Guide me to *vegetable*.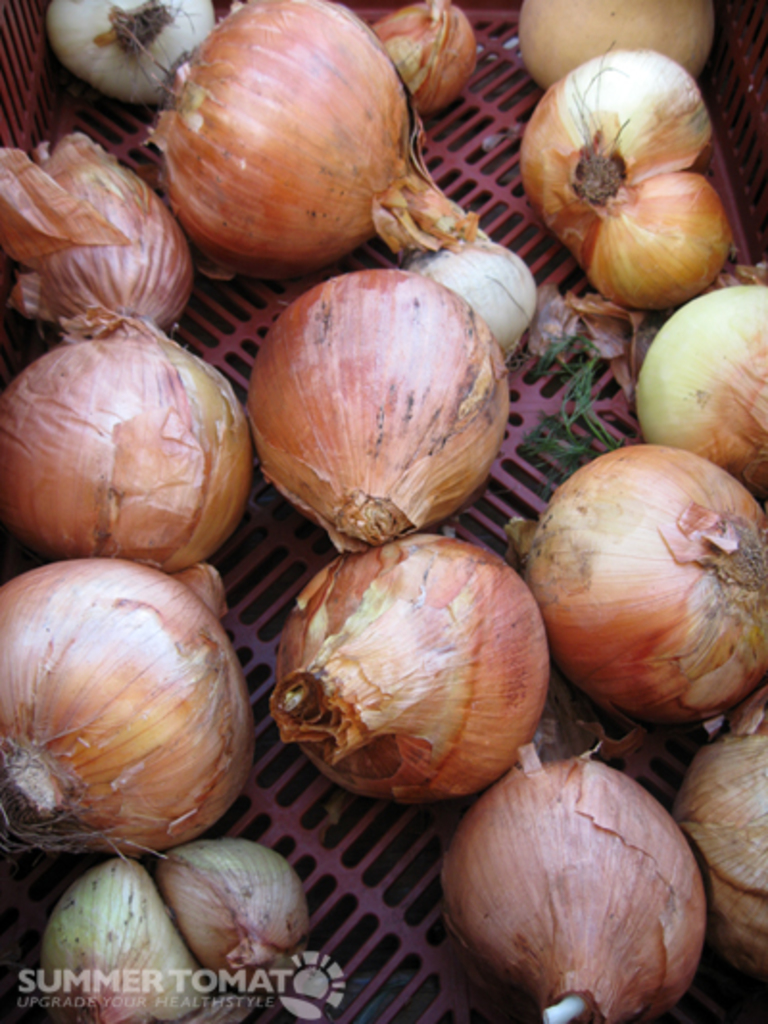
Guidance: x1=455, y1=747, x2=710, y2=1022.
